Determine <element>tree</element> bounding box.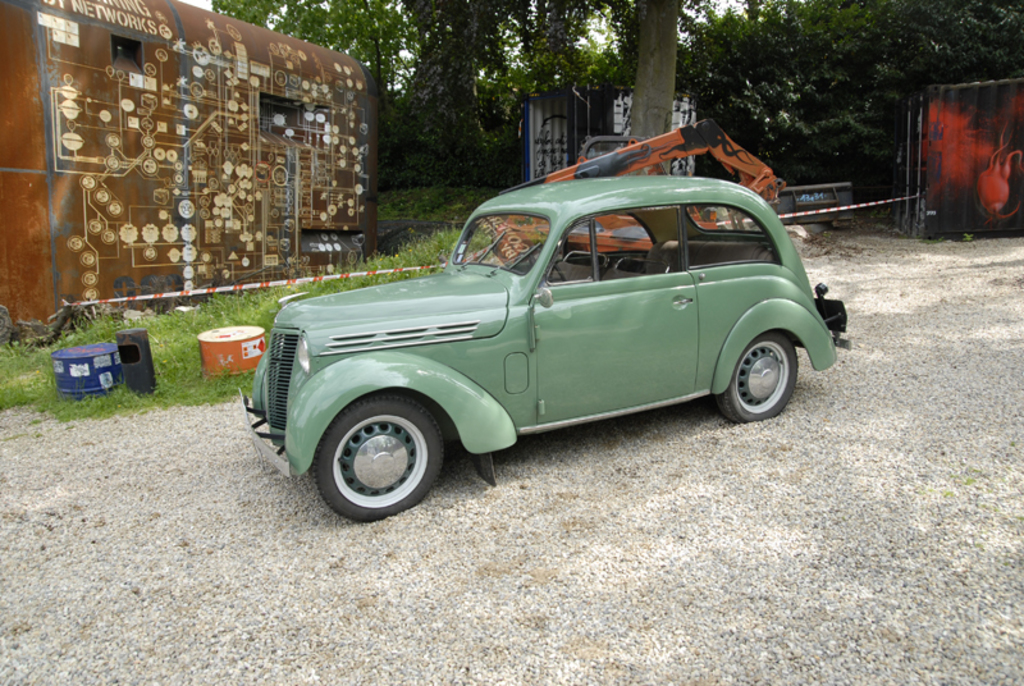
Determined: region(808, 0, 1023, 180).
